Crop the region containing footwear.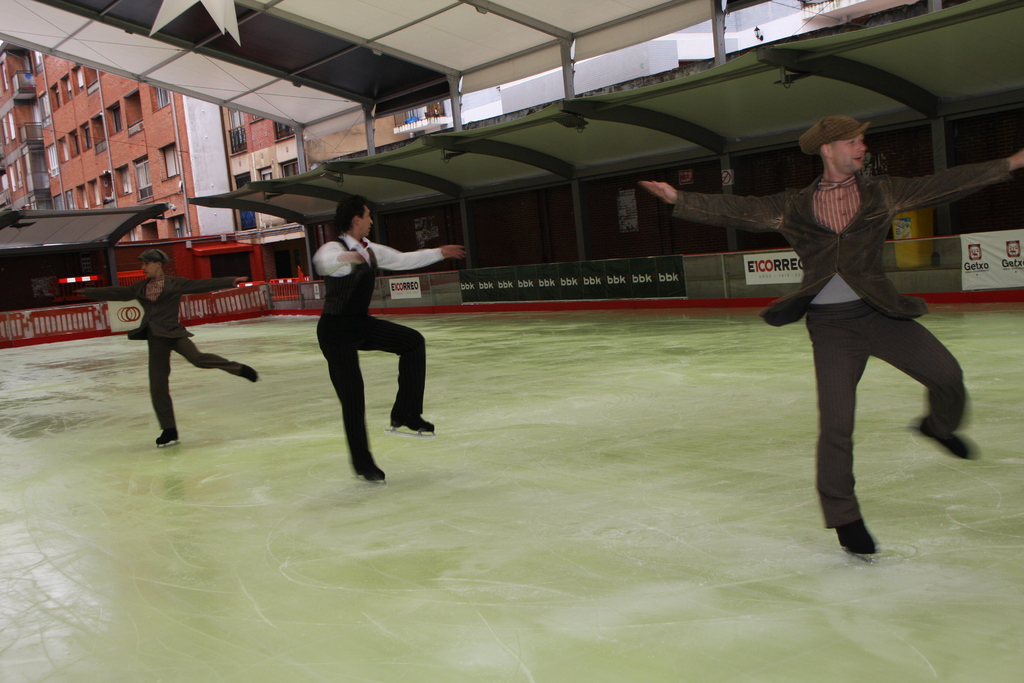
Crop region: detection(237, 361, 271, 386).
